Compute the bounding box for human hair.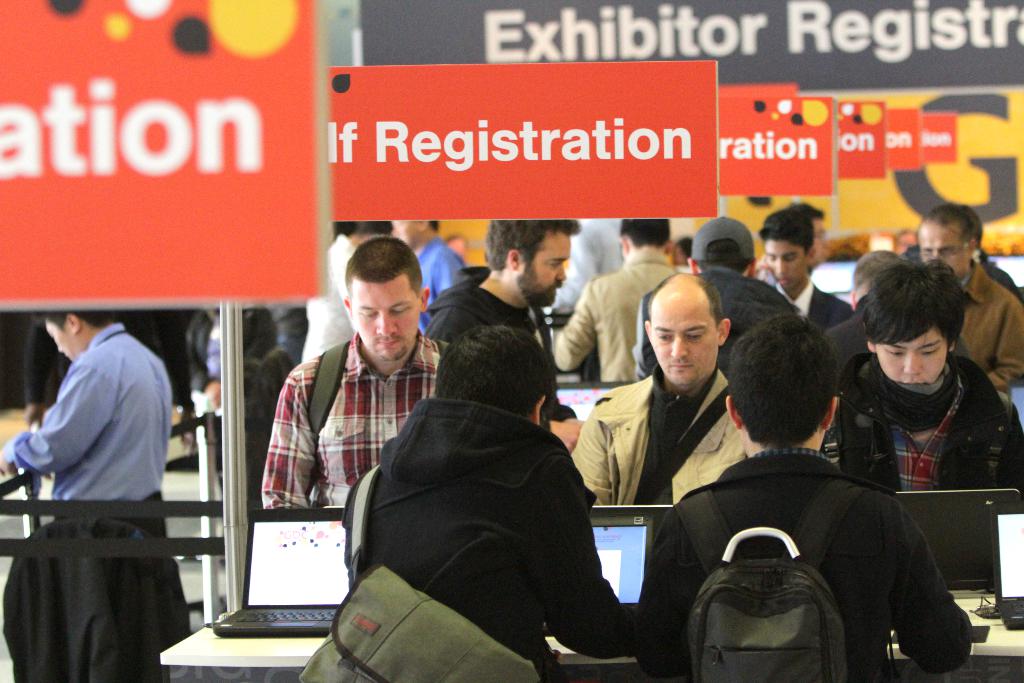
[left=765, top=206, right=814, bottom=261].
